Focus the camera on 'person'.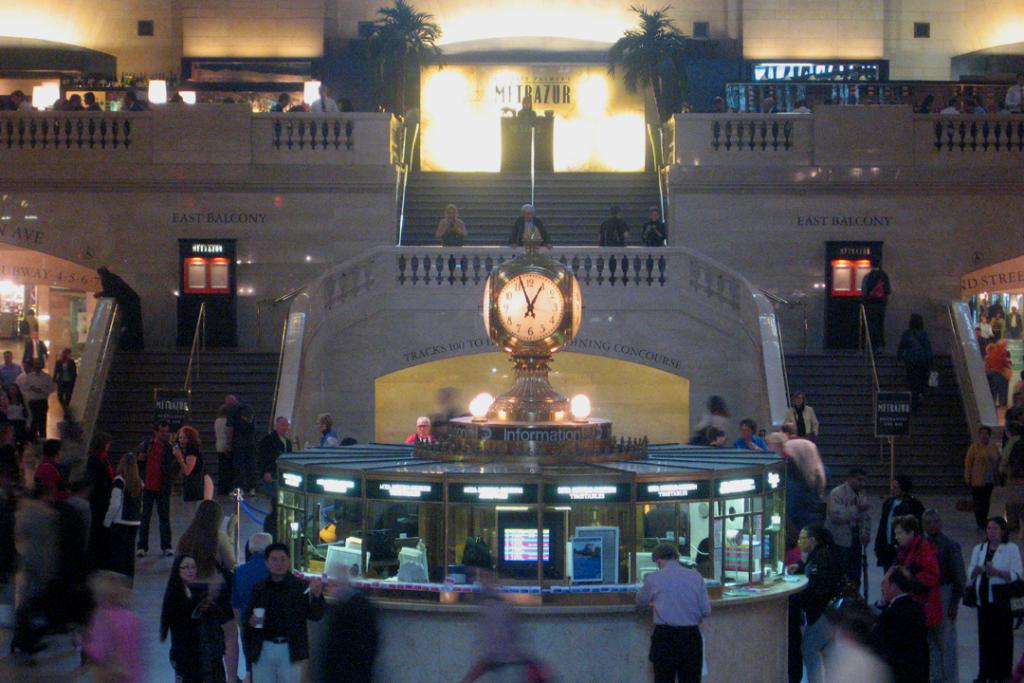
Focus region: BBox(647, 206, 672, 251).
